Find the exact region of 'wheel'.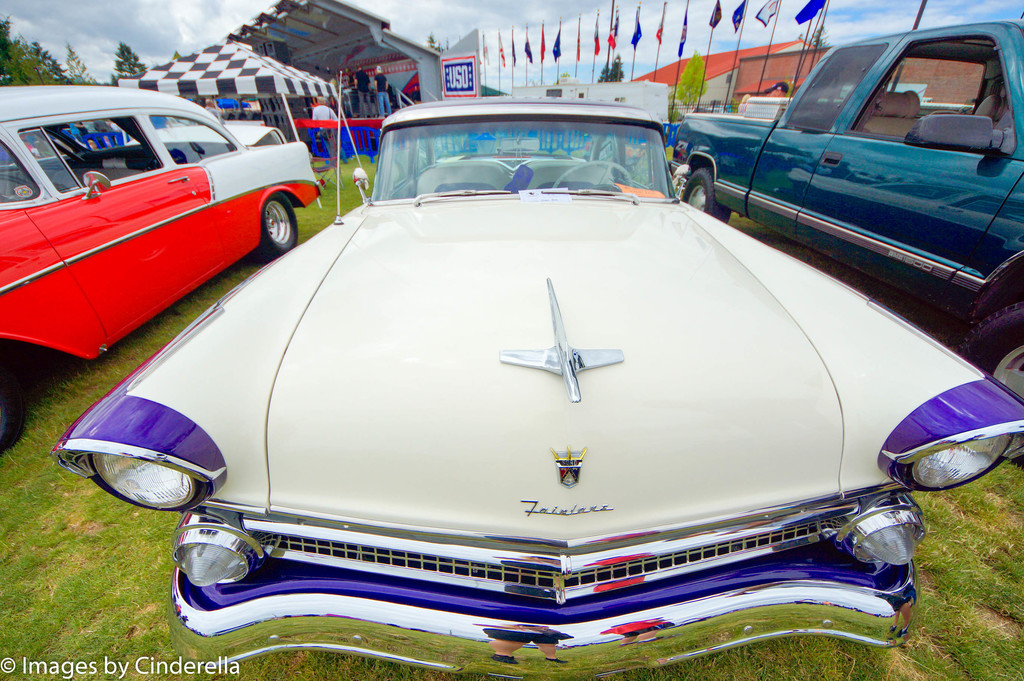
Exact region: {"x1": 554, "y1": 161, "x2": 626, "y2": 186}.
